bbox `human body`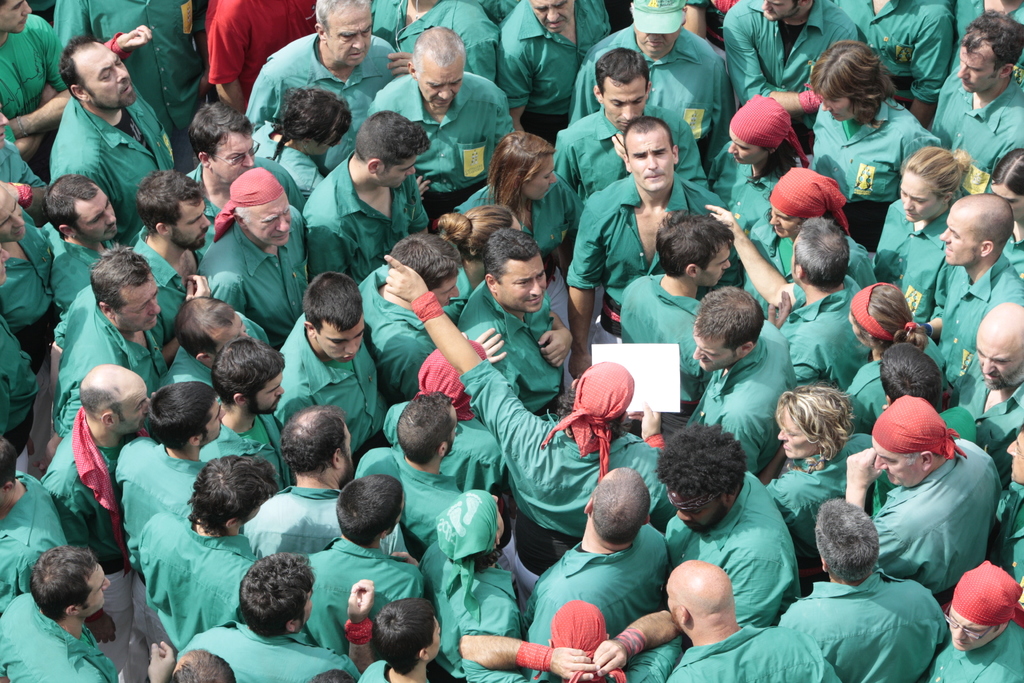
0 432 68 595
